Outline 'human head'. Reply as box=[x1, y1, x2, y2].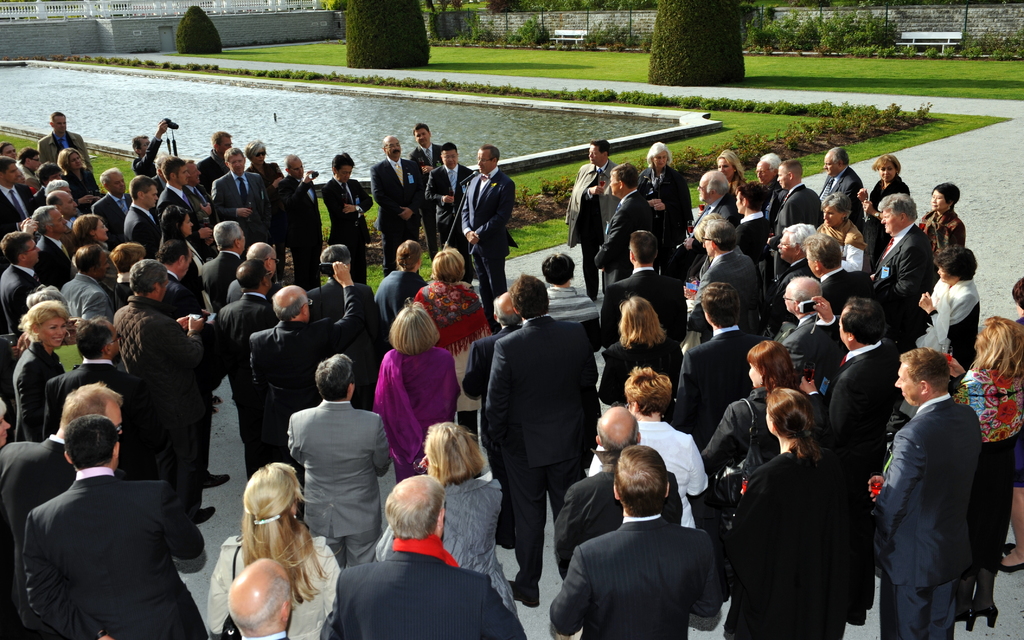
box=[0, 141, 17, 158].
